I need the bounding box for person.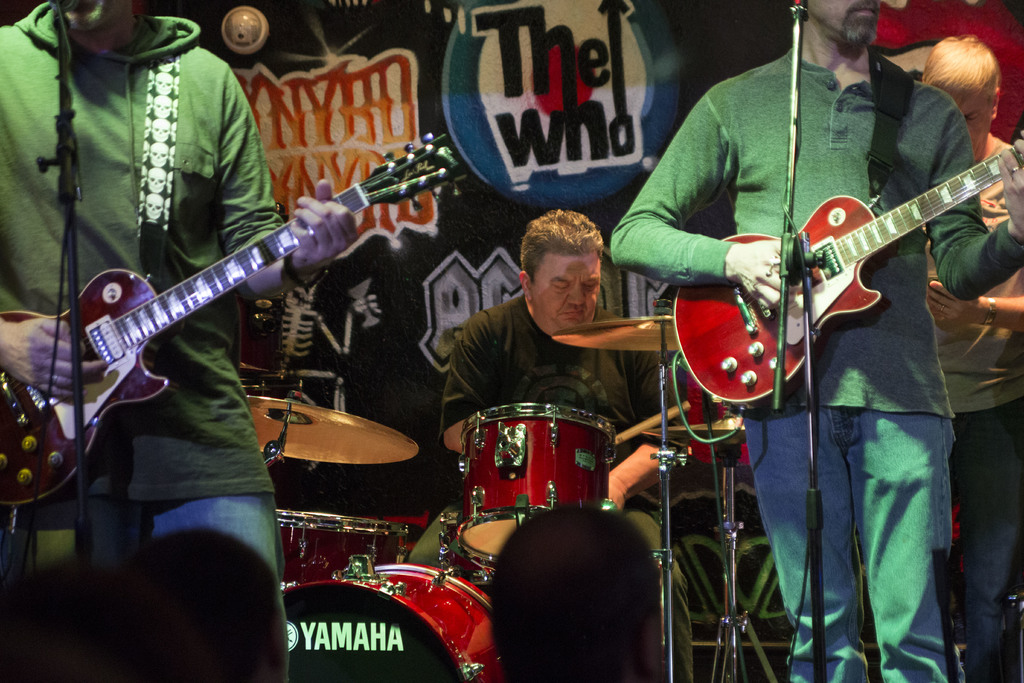
Here it is: (0,0,360,682).
